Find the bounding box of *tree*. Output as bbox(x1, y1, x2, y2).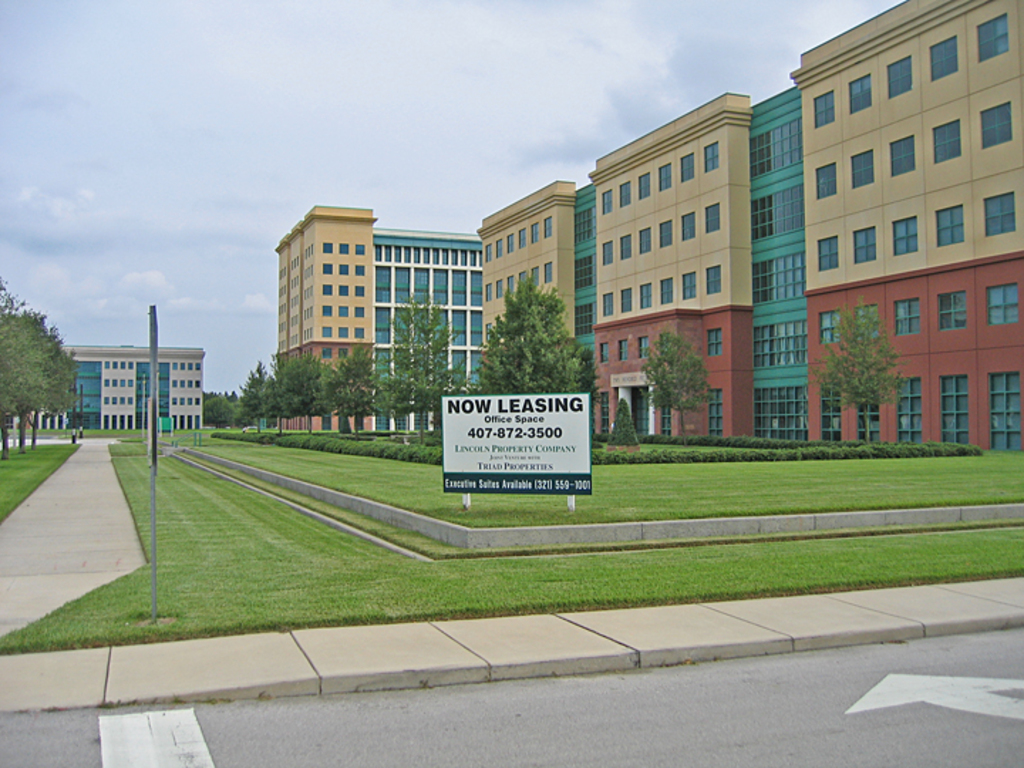
bbox(374, 287, 468, 448).
